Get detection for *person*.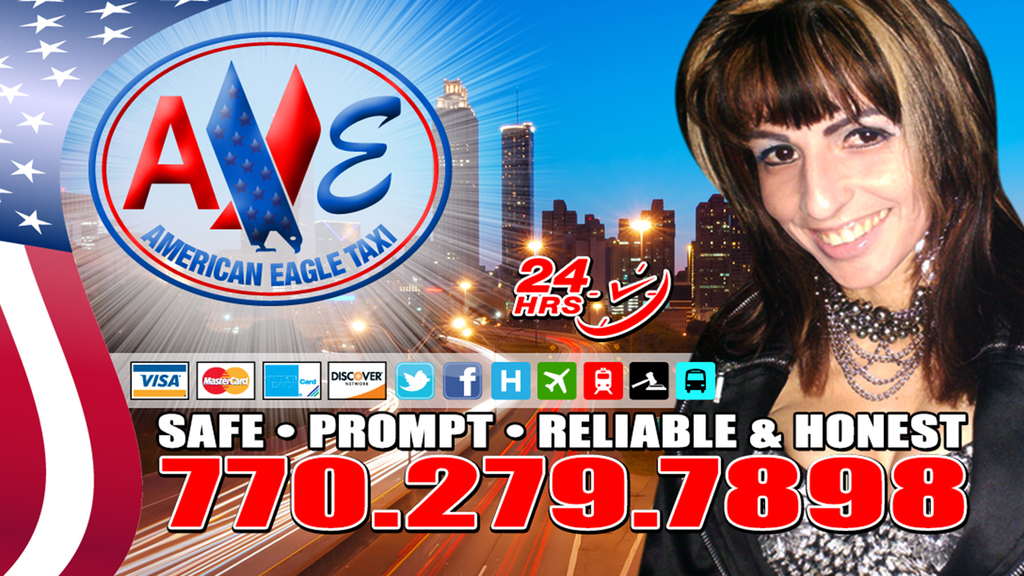
Detection: bbox=(672, 0, 1023, 575).
